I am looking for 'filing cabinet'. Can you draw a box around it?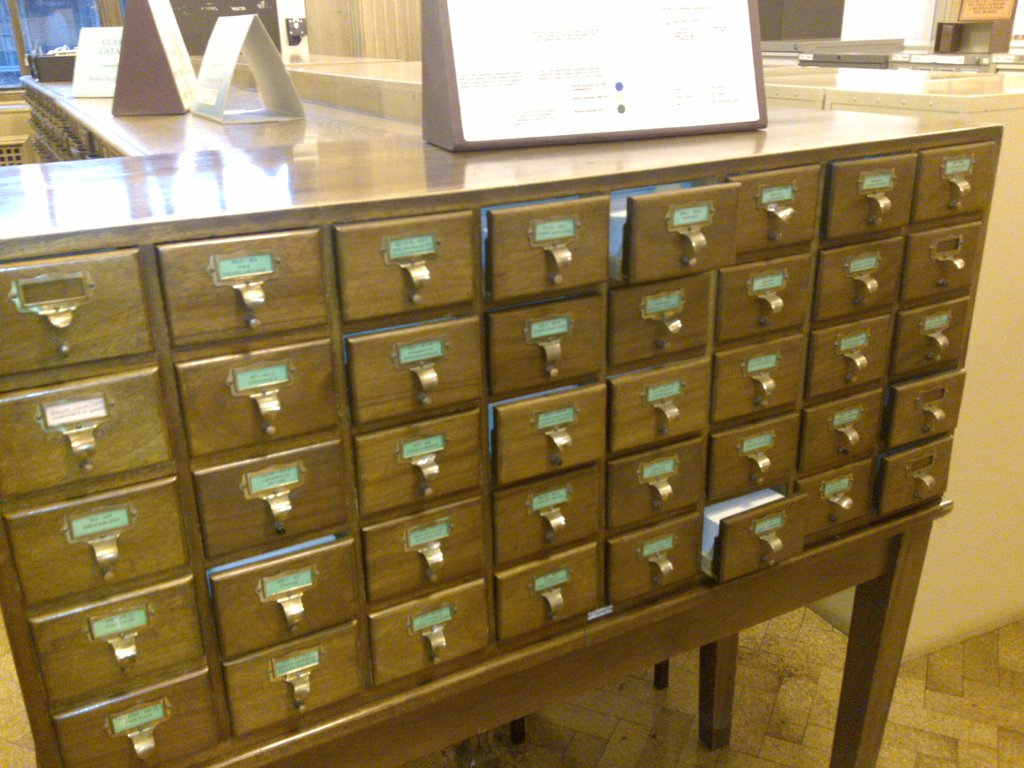
Sure, the bounding box is crop(0, 124, 1004, 765).
